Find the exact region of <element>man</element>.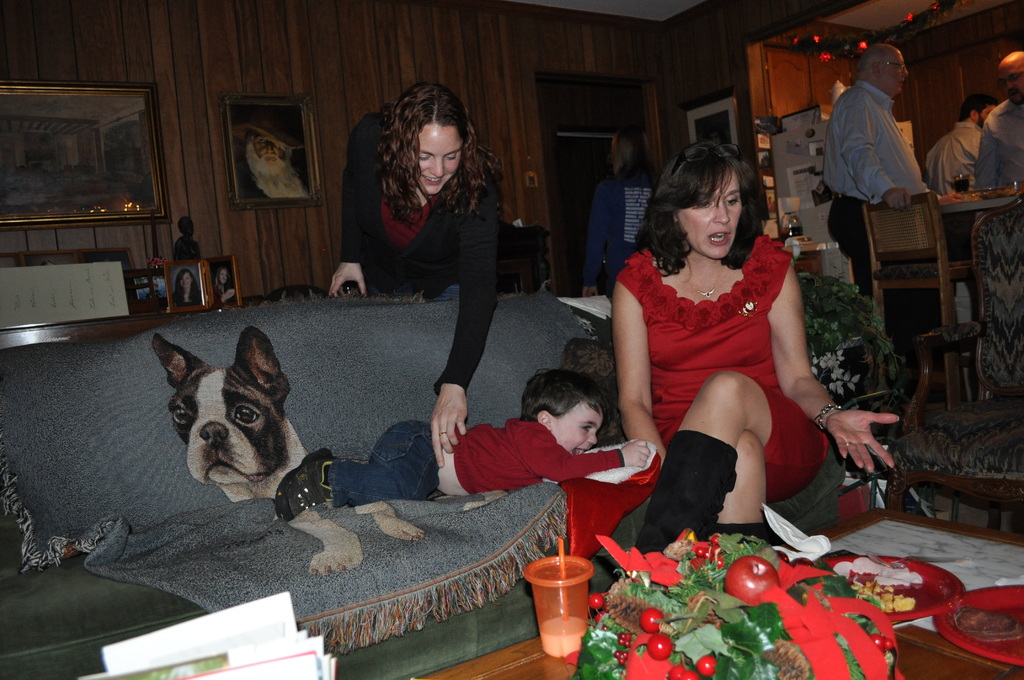
Exact region: <bbox>933, 94, 999, 190</bbox>.
